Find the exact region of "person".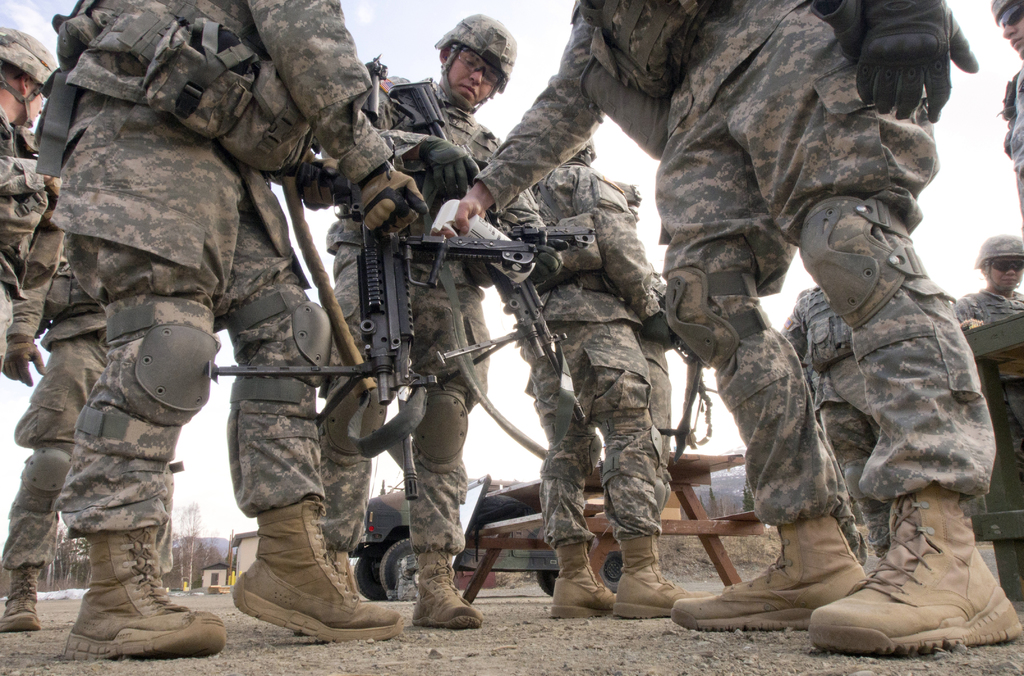
Exact region: [left=988, top=0, right=1023, bottom=223].
